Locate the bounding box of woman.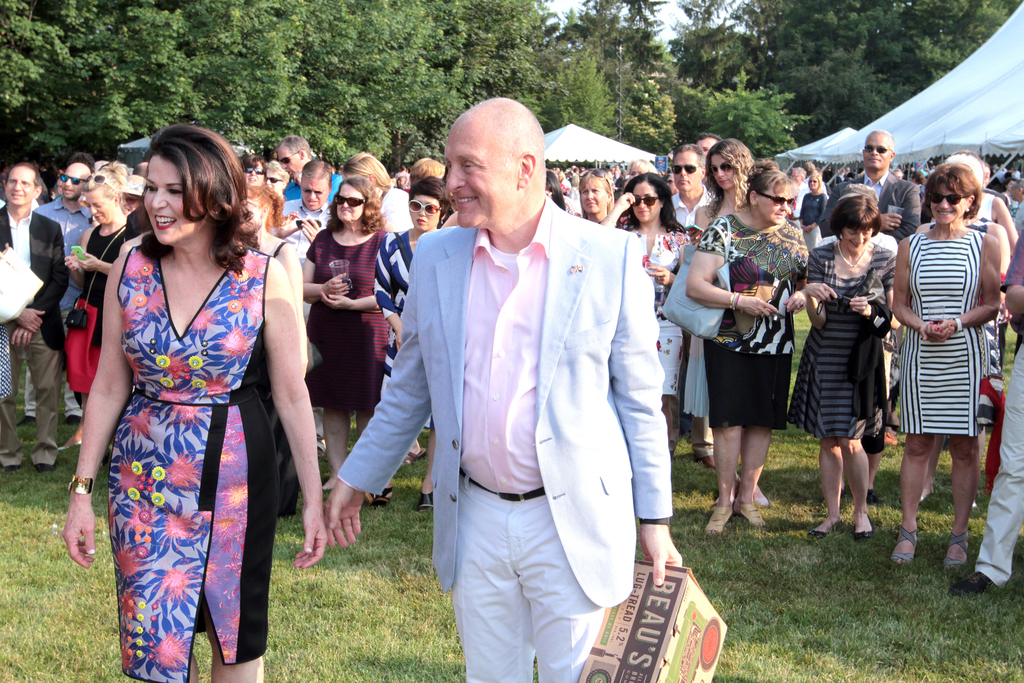
Bounding box: locate(596, 170, 692, 470).
